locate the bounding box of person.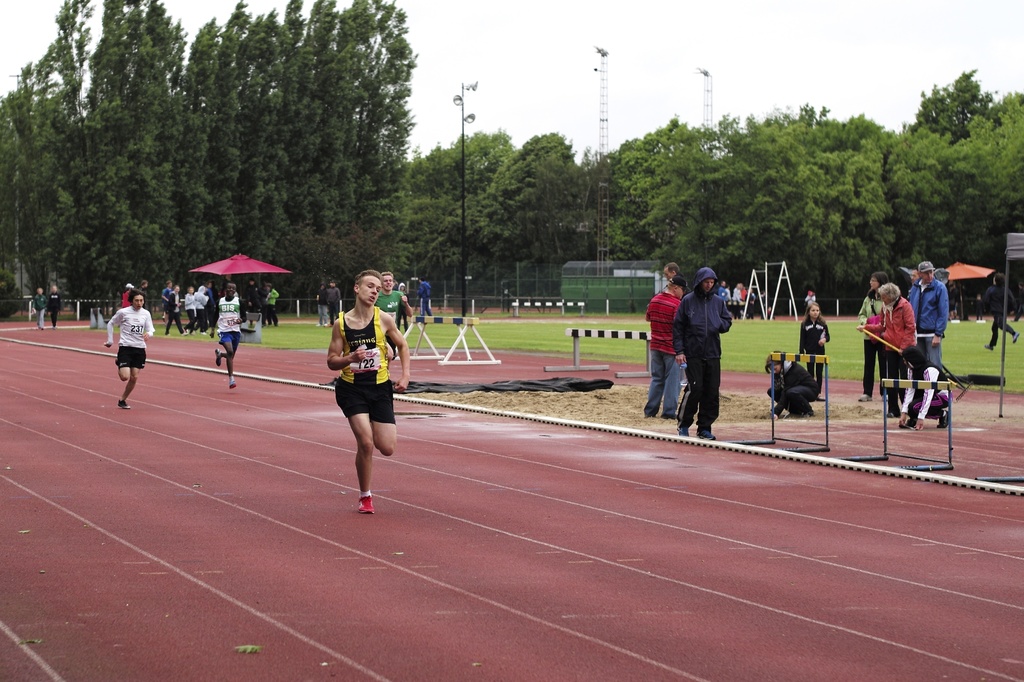
Bounding box: [643, 276, 686, 417].
